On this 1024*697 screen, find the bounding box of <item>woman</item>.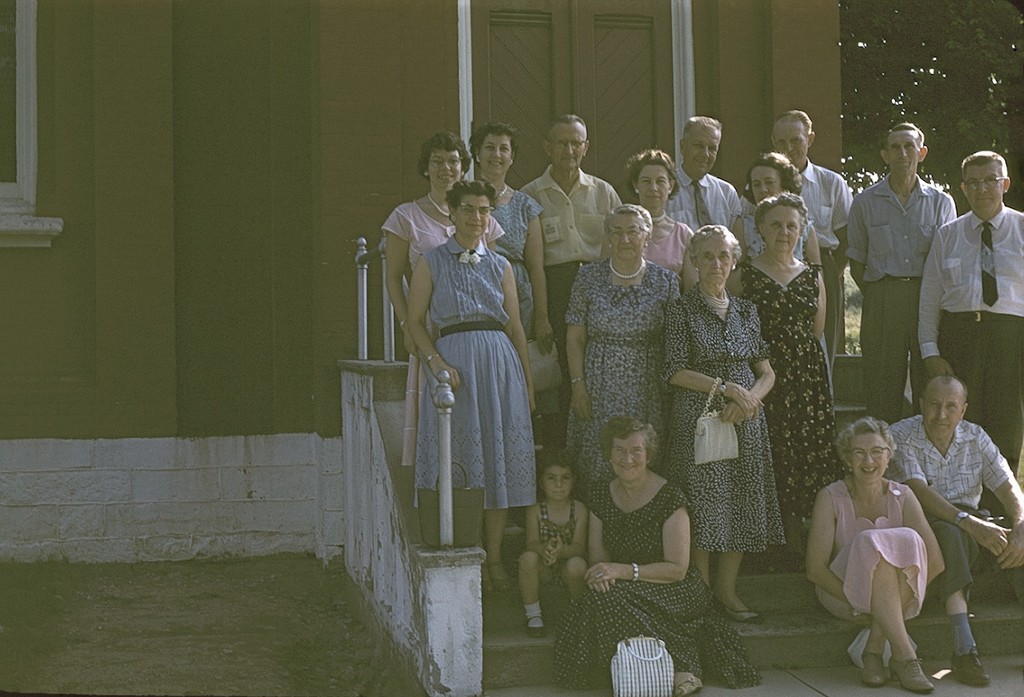
Bounding box: <bbox>663, 230, 783, 612</bbox>.
